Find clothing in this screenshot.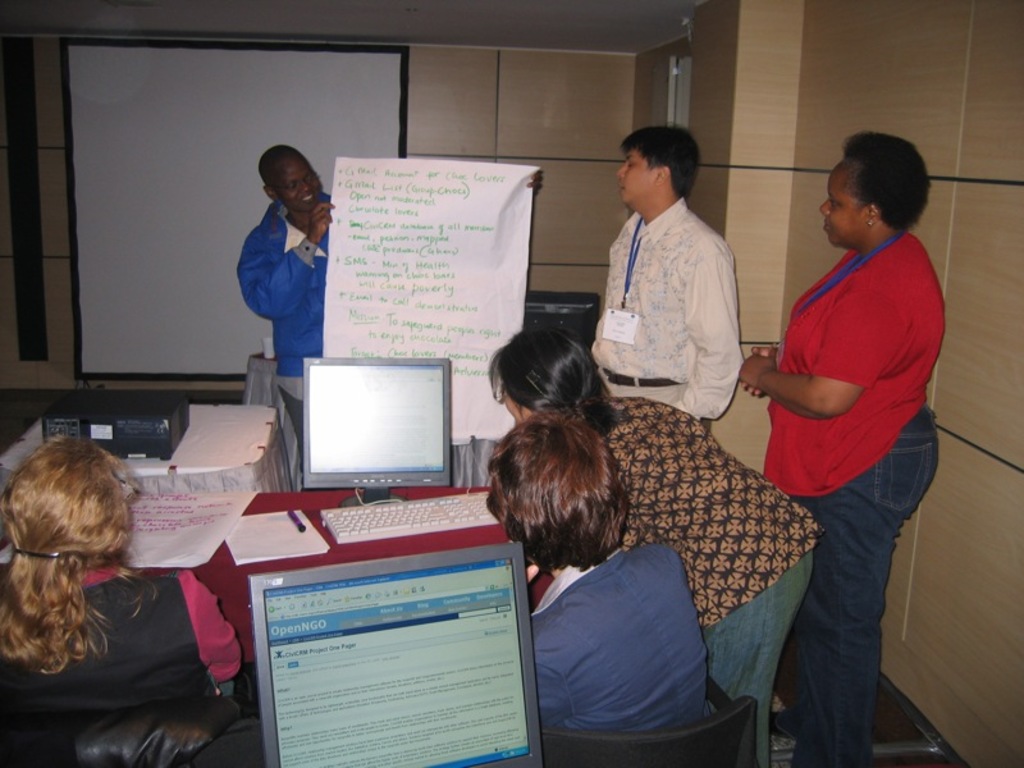
The bounding box for clothing is locate(593, 387, 824, 767).
